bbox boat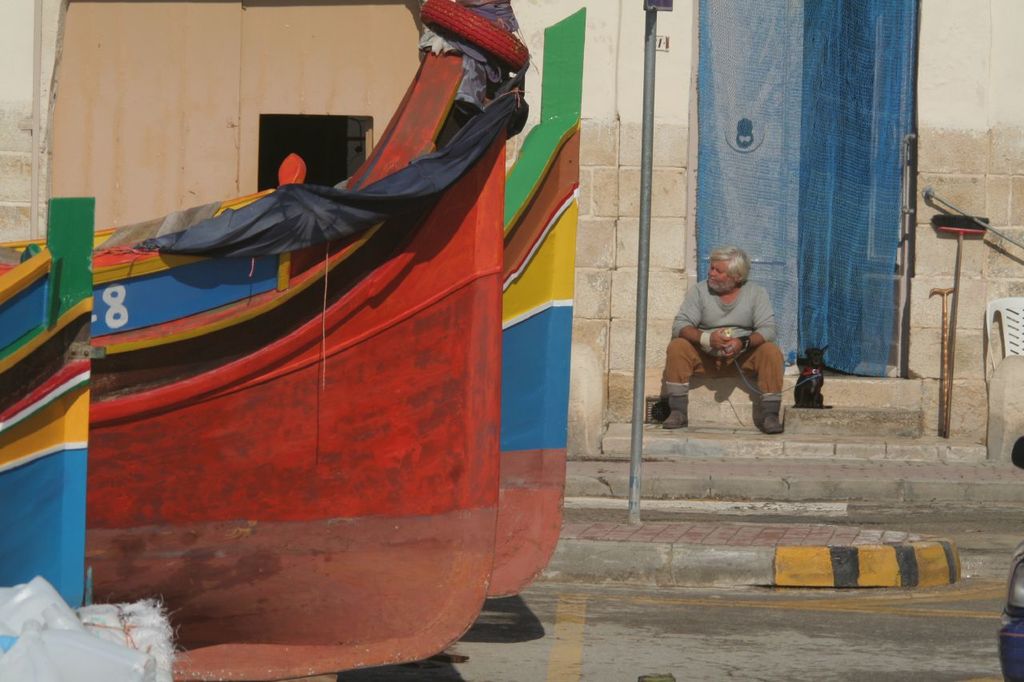
locate(39, 0, 593, 677)
